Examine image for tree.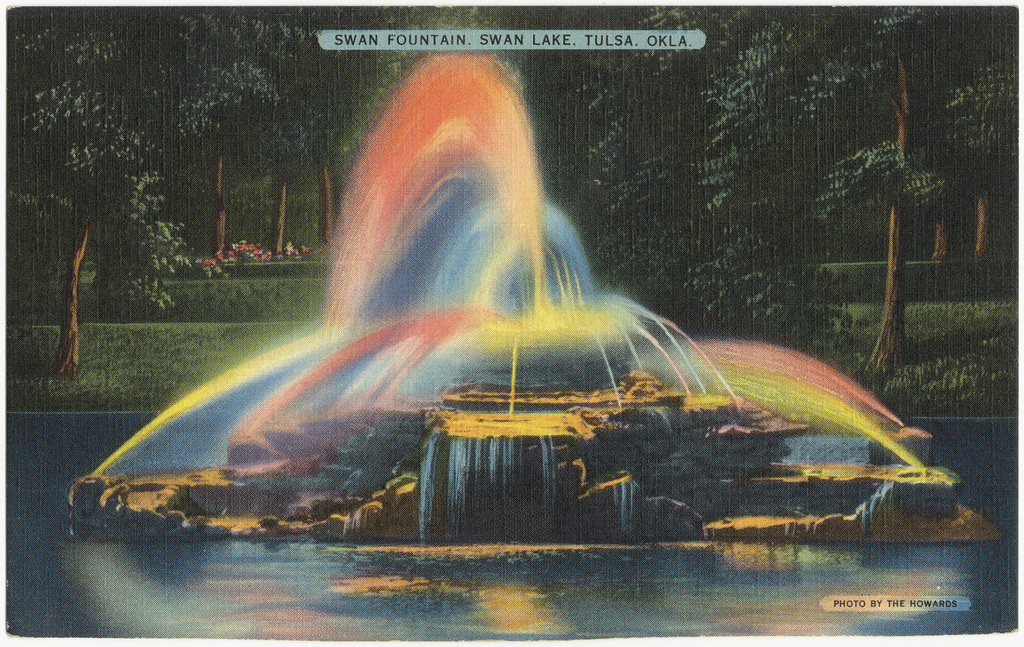
Examination result: bbox=(914, 0, 1023, 267).
